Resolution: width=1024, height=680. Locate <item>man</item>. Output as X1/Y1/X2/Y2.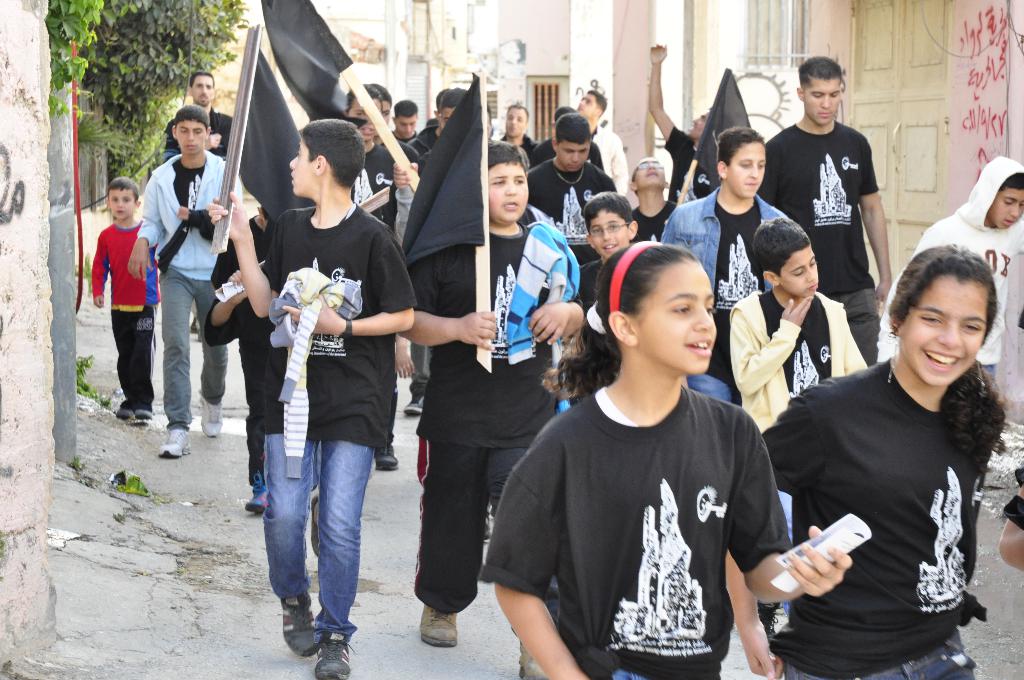
647/44/714/208.
